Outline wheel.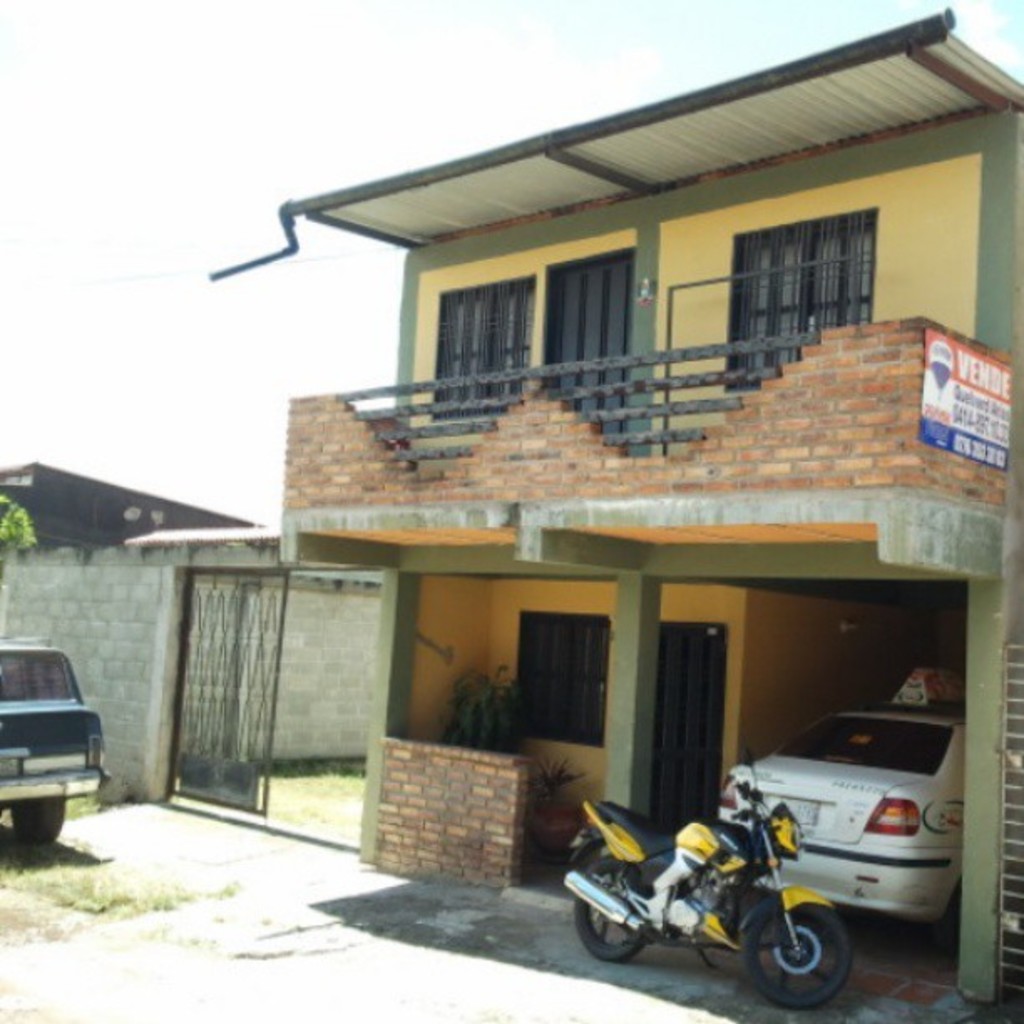
Outline: crop(571, 852, 651, 962).
